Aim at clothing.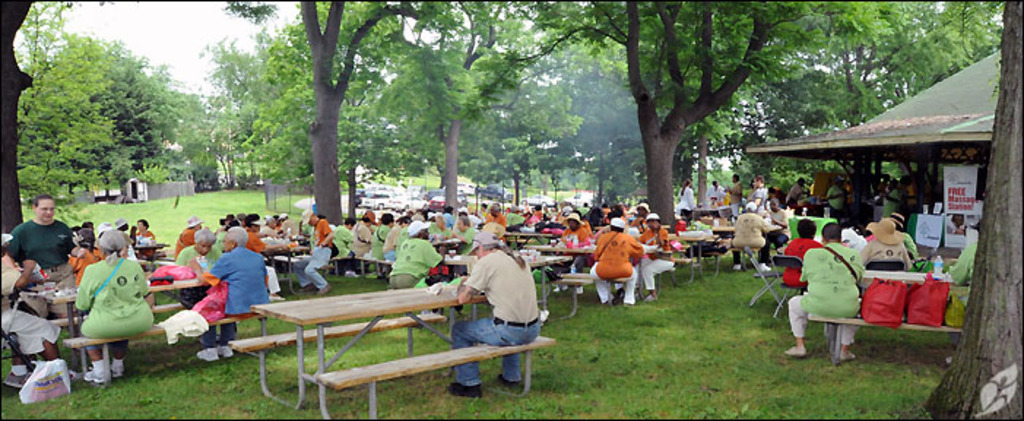
Aimed at <bbox>707, 184, 725, 200</bbox>.
